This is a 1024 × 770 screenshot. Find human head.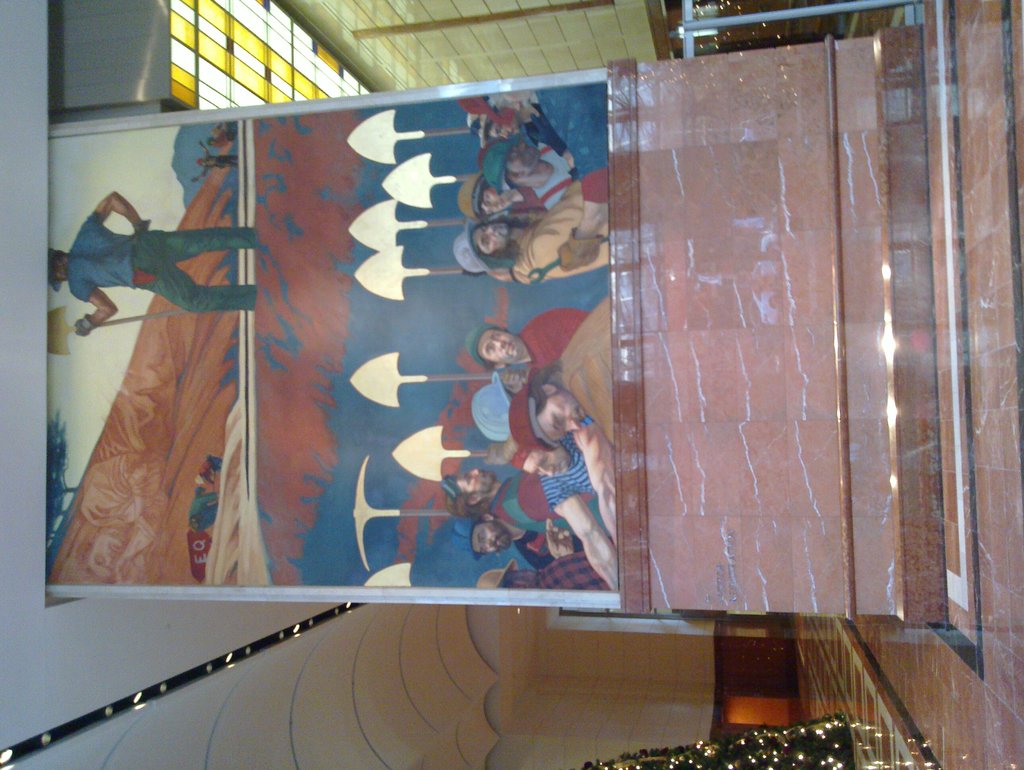
Bounding box: 473,557,535,589.
